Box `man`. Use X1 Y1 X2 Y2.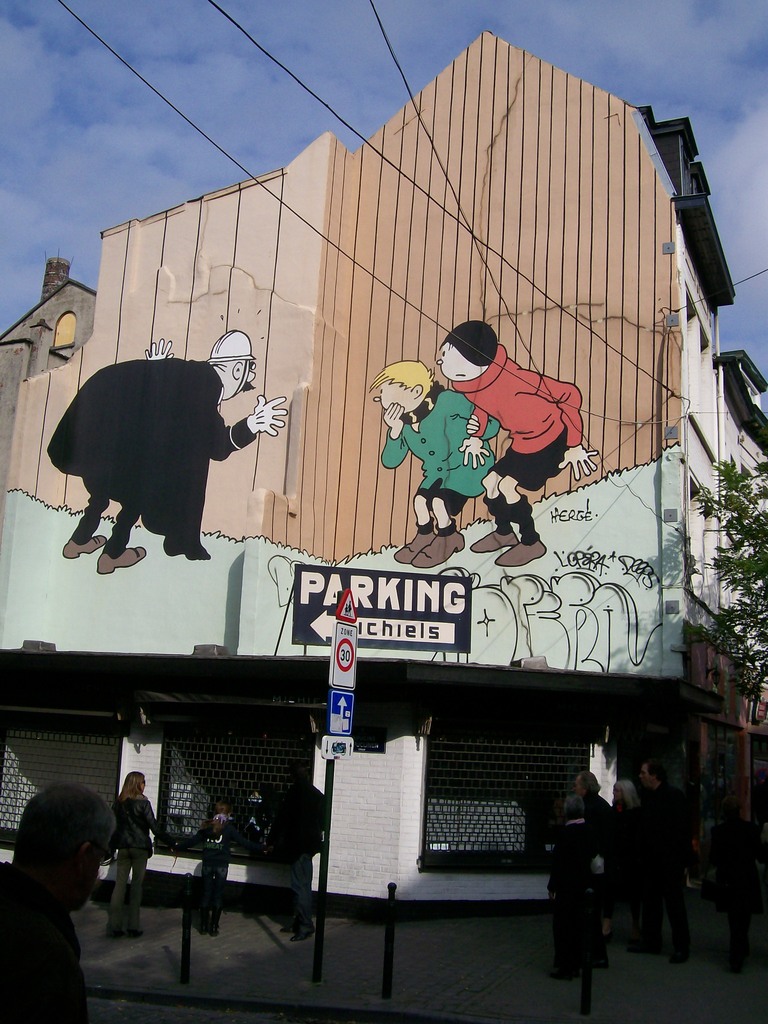
43 323 286 572.
